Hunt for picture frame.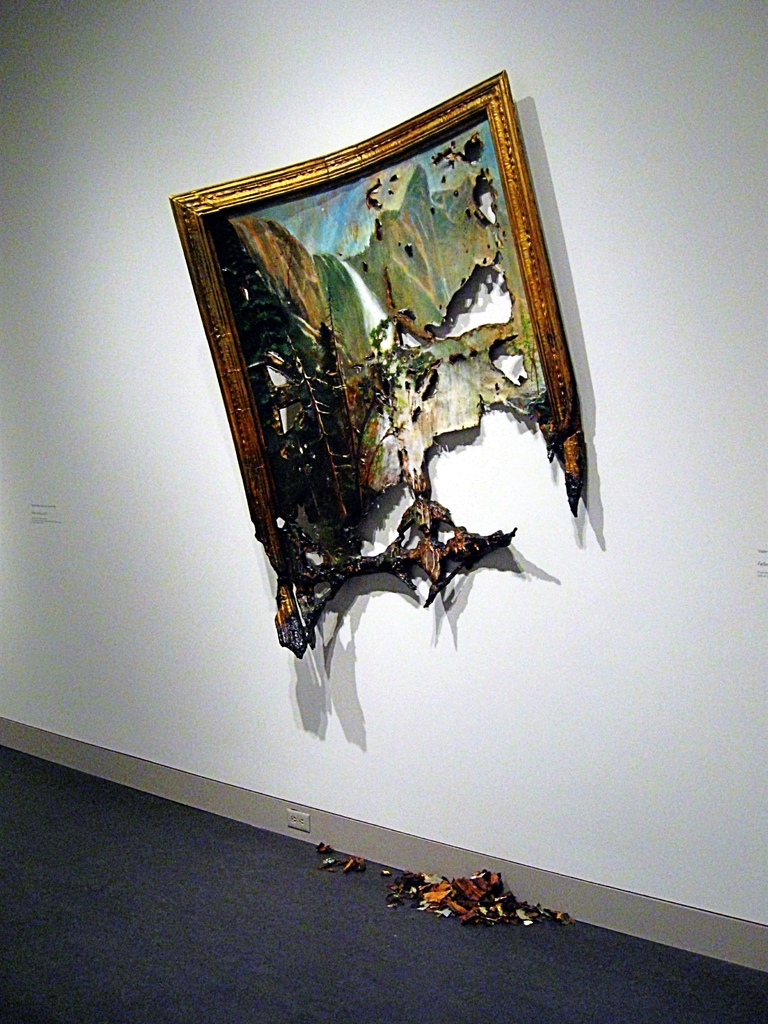
Hunted down at <box>166,72,584,659</box>.
